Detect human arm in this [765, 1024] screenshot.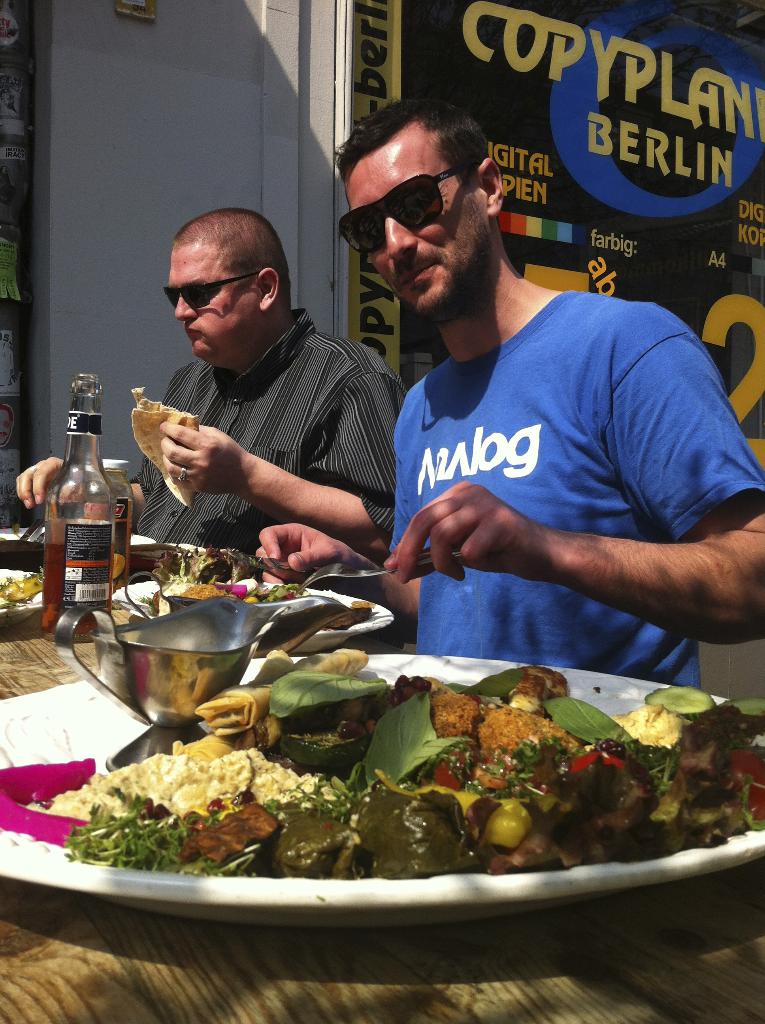
Detection: 250 515 436 627.
